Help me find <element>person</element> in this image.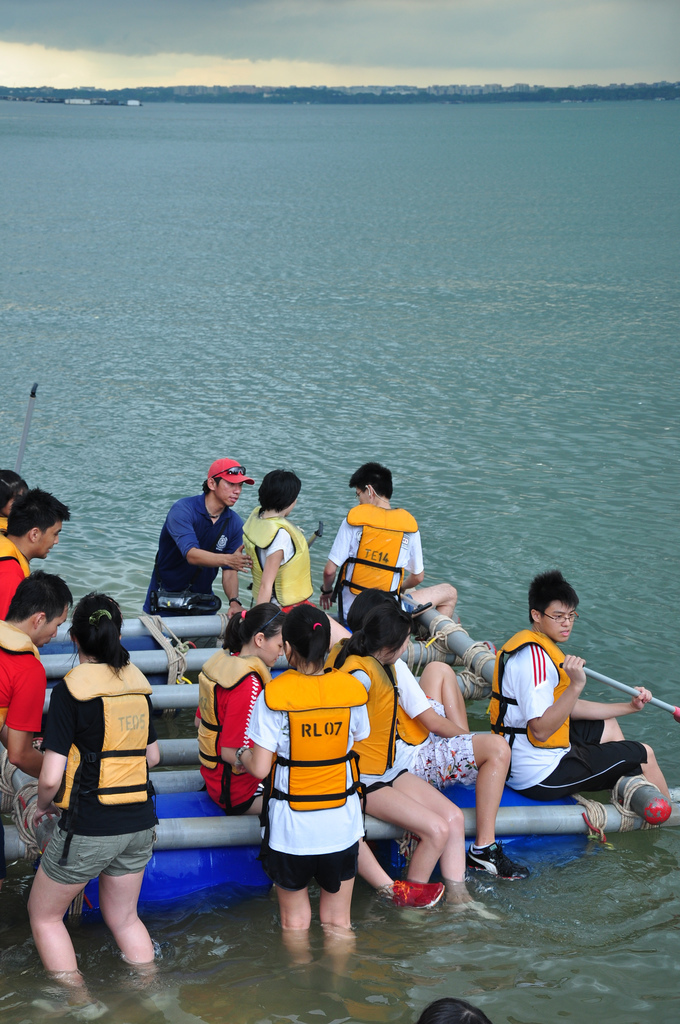
Found it: region(393, 651, 537, 885).
